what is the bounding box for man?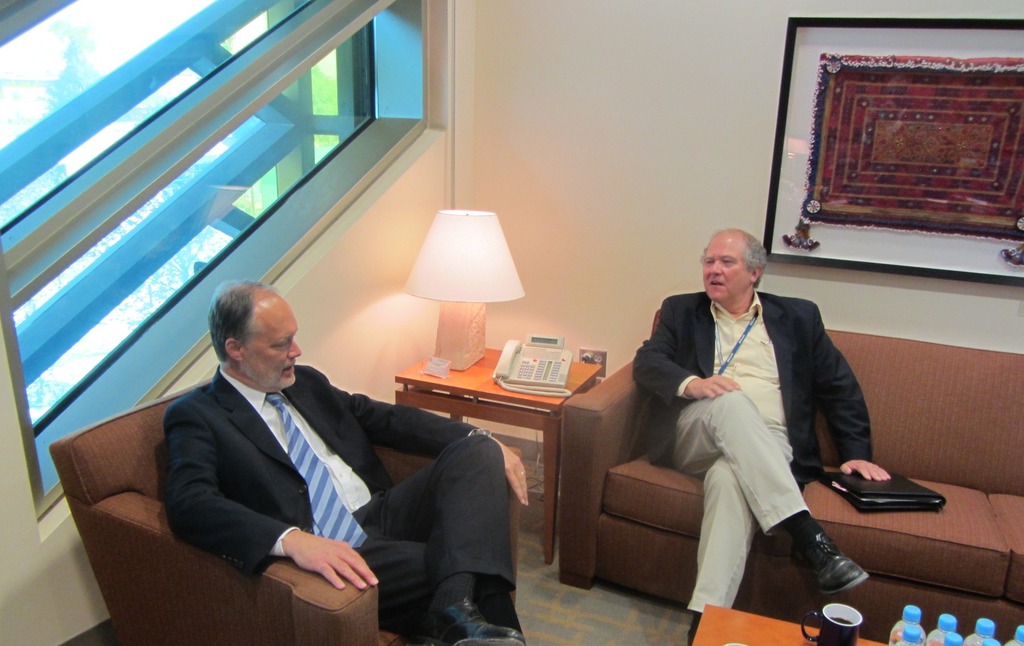
pyautogui.locateOnScreen(154, 274, 531, 645).
